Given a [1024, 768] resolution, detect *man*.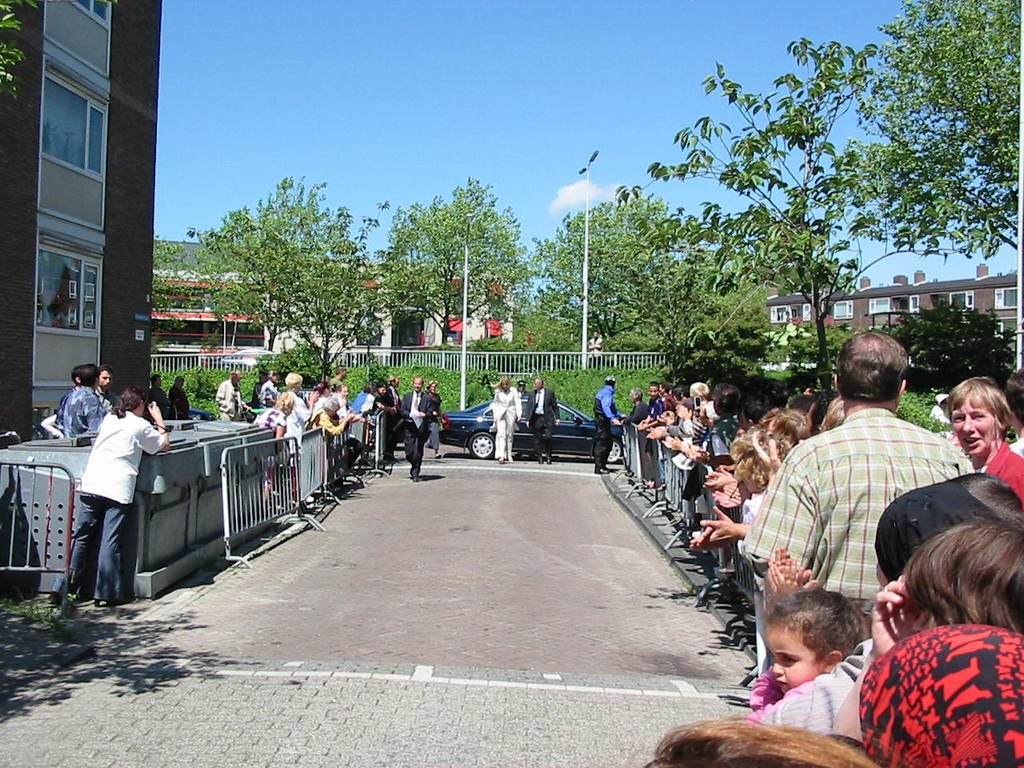
[left=55, top=364, right=83, bottom=434].
